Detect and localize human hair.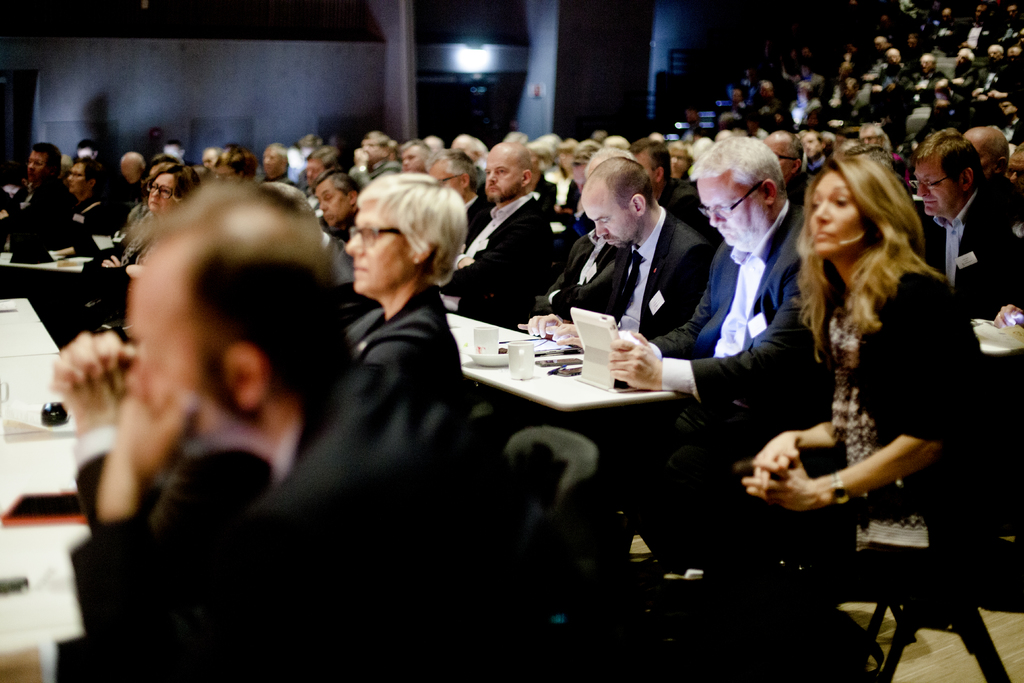
Localized at bbox=(30, 141, 60, 182).
